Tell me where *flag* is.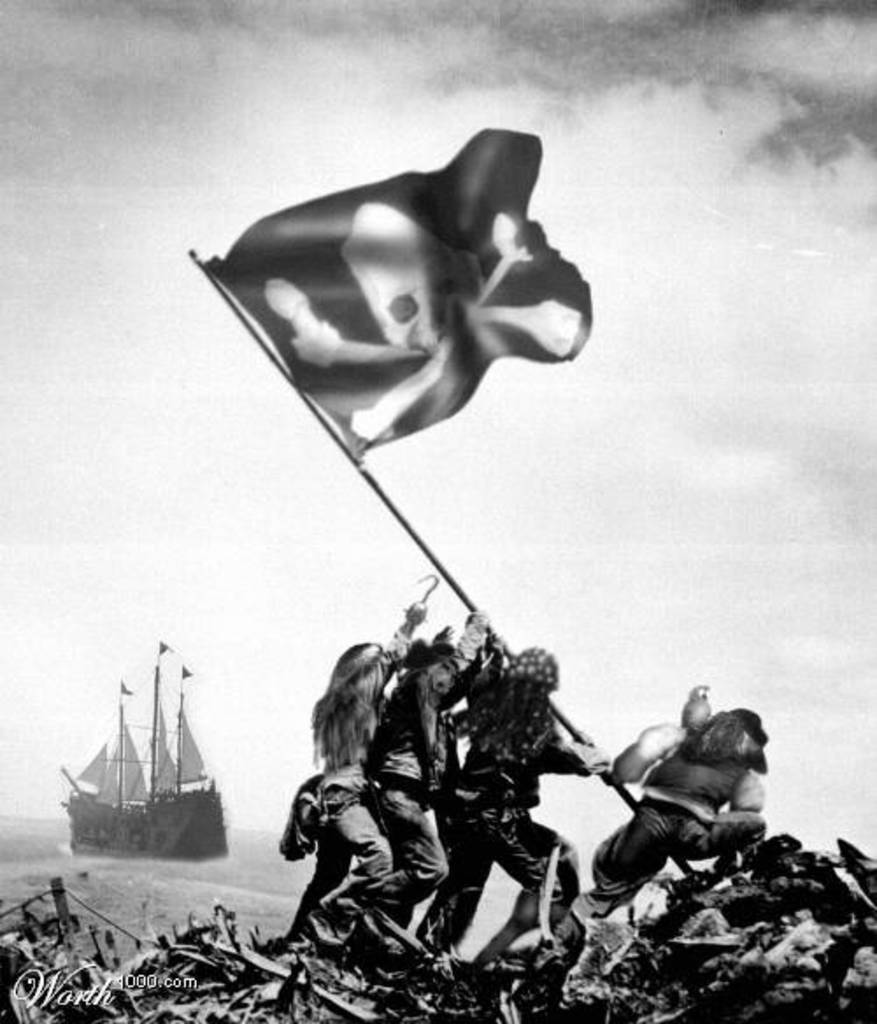
*flag* is at bbox(156, 694, 186, 803).
